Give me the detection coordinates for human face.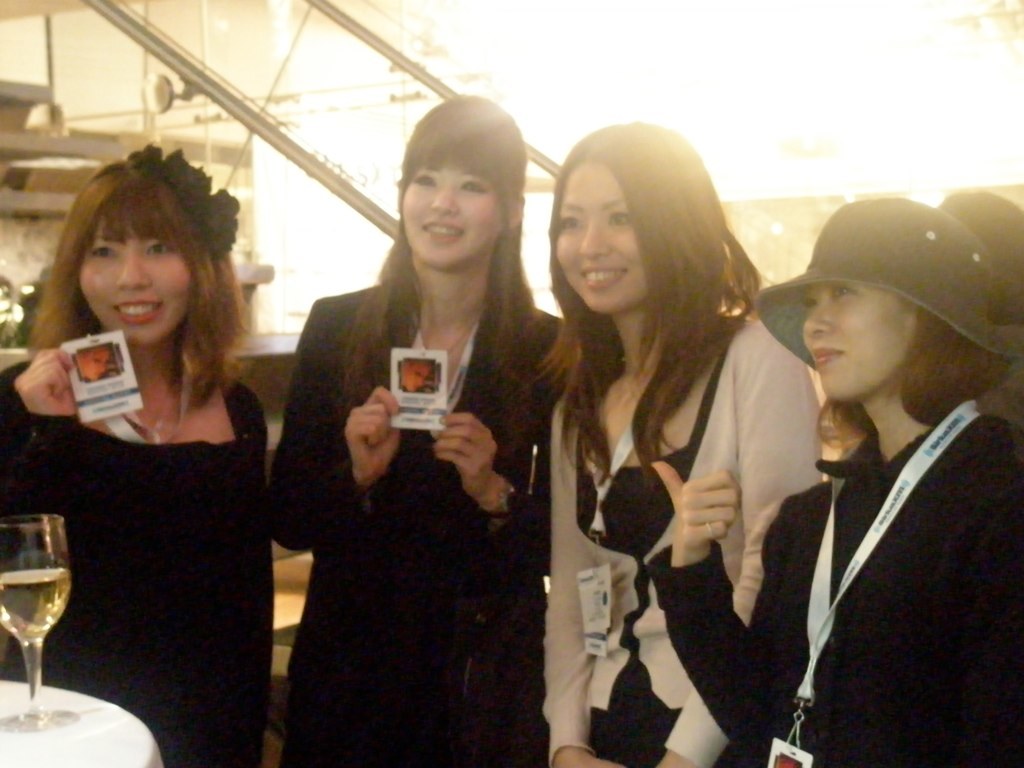
<bbox>804, 283, 915, 402</bbox>.
